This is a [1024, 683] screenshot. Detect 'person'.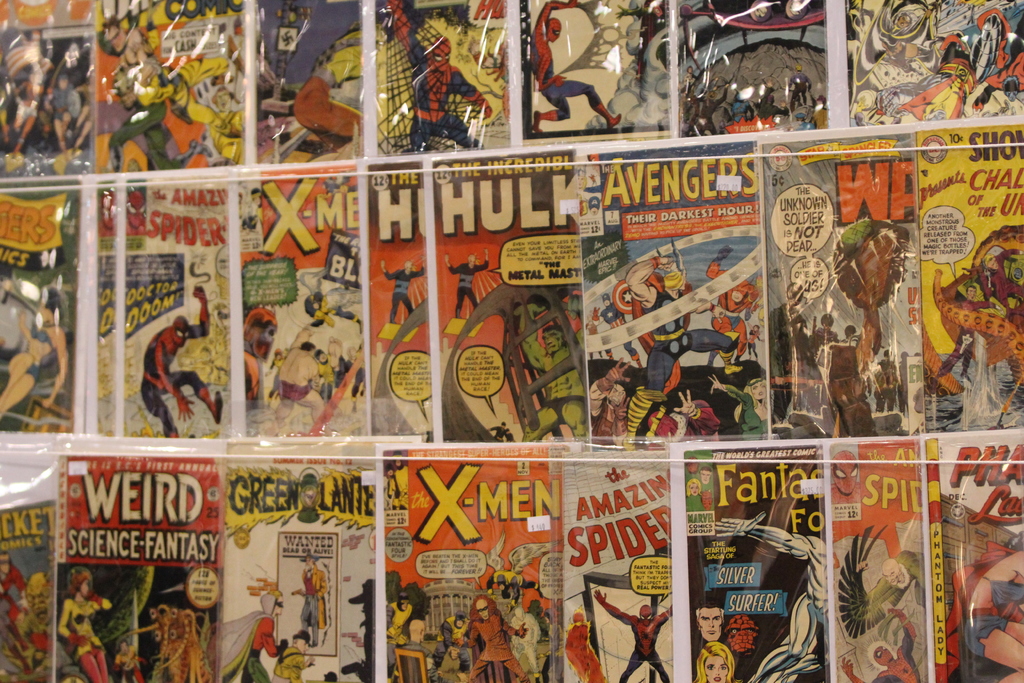
box(268, 626, 320, 682).
